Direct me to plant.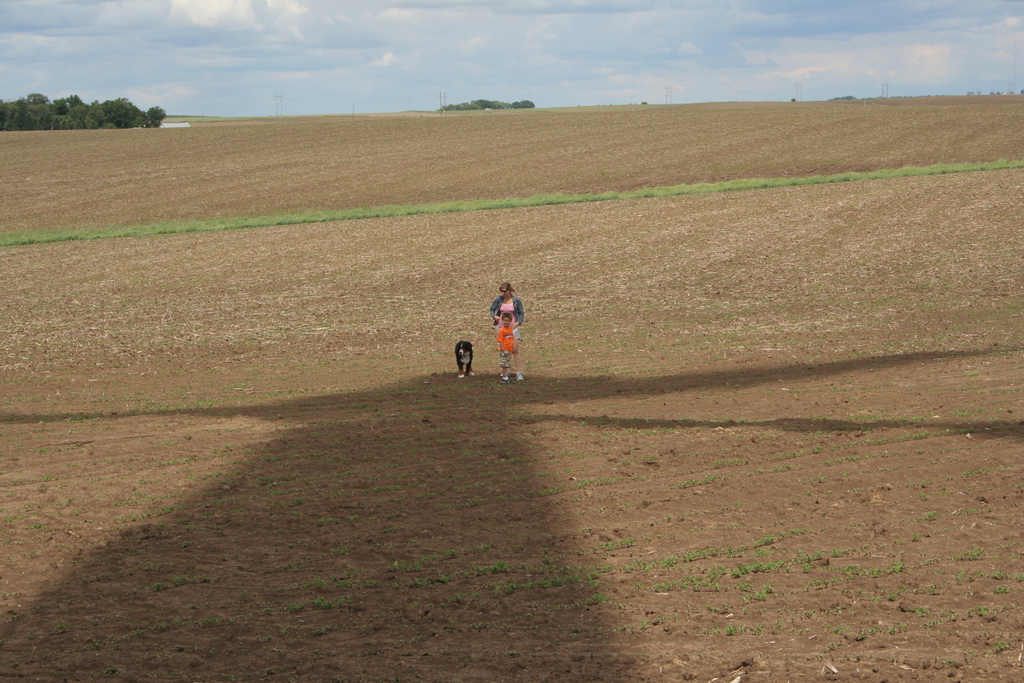
Direction: locate(471, 590, 483, 598).
